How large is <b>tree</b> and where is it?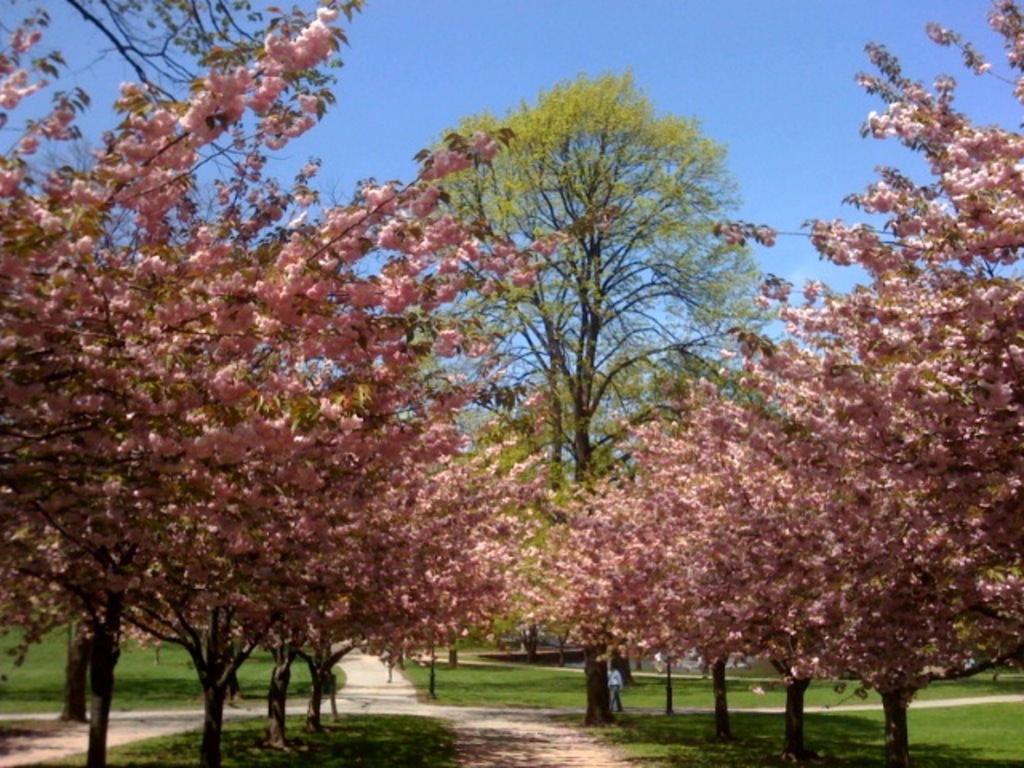
Bounding box: (0,0,512,766).
